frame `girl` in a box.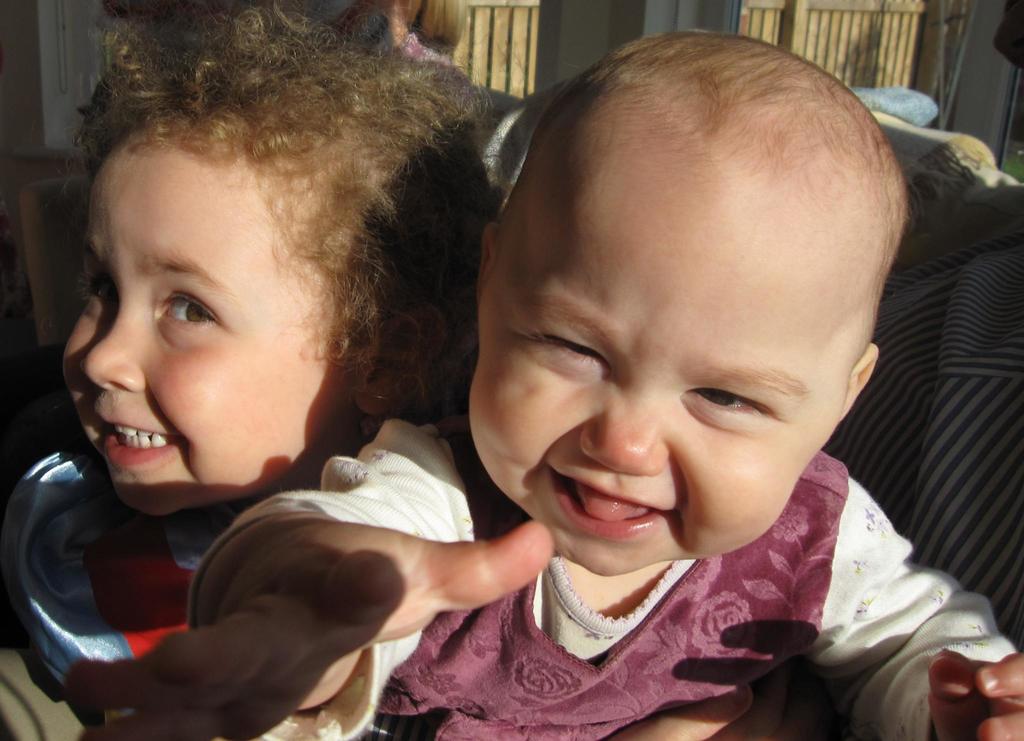
crop(0, 0, 830, 740).
